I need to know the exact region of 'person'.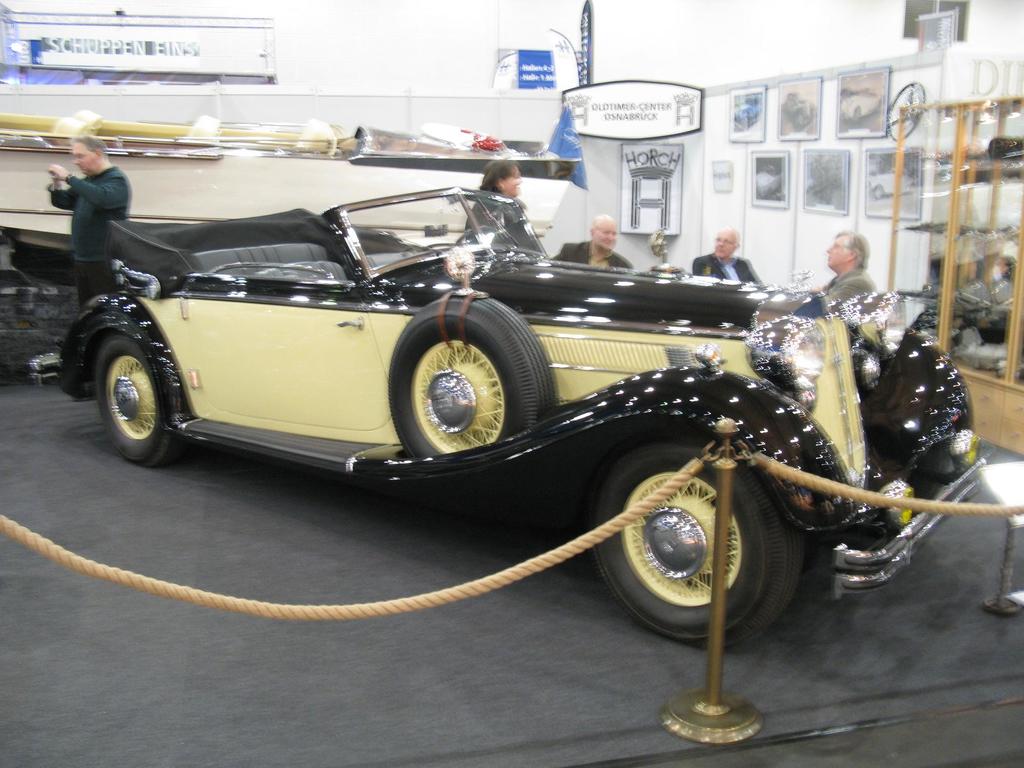
Region: l=820, t=232, r=876, b=303.
